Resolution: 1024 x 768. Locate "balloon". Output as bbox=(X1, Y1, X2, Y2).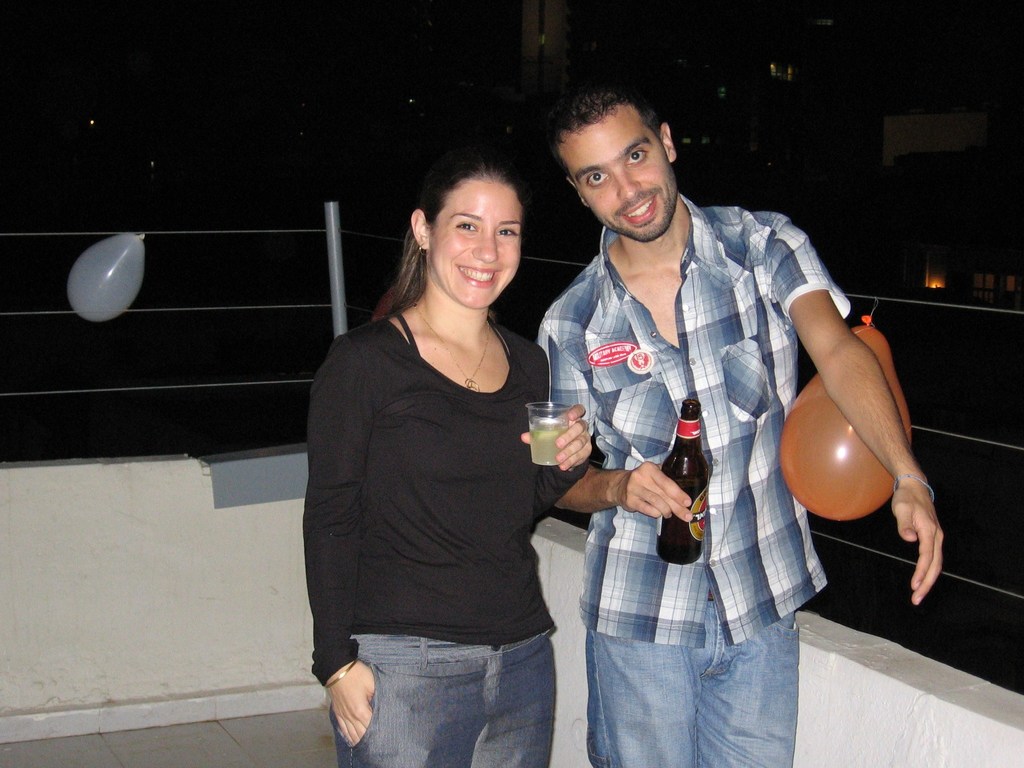
bbox=(65, 234, 145, 324).
